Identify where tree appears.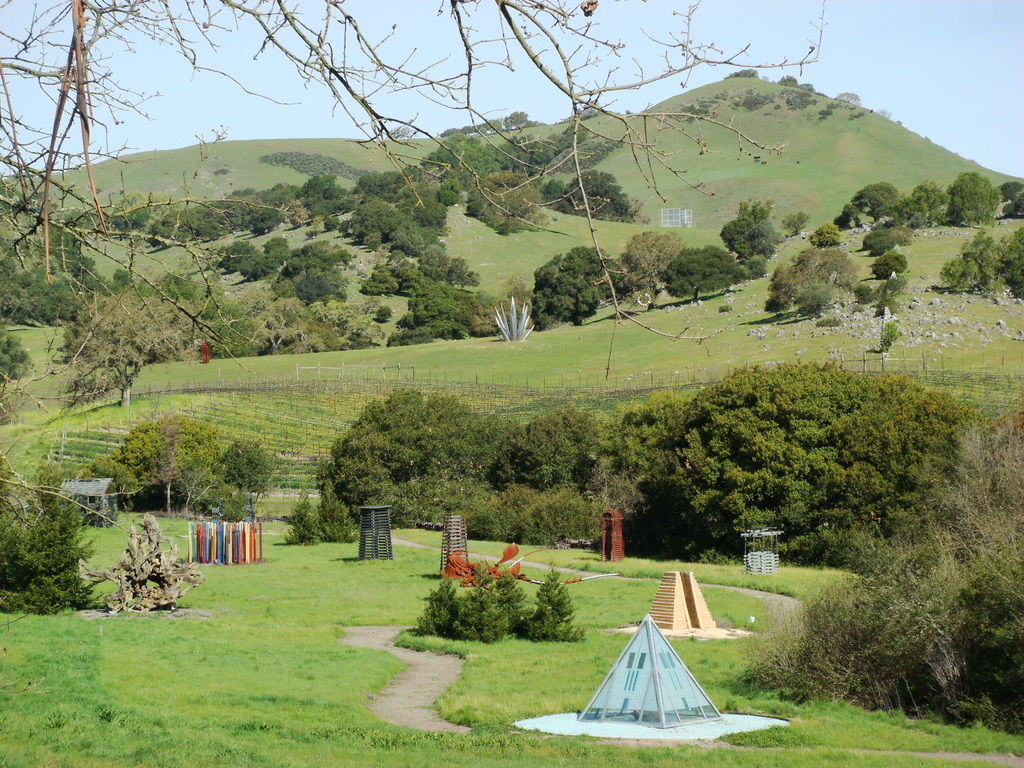
Appears at x1=570 y1=170 x2=632 y2=221.
